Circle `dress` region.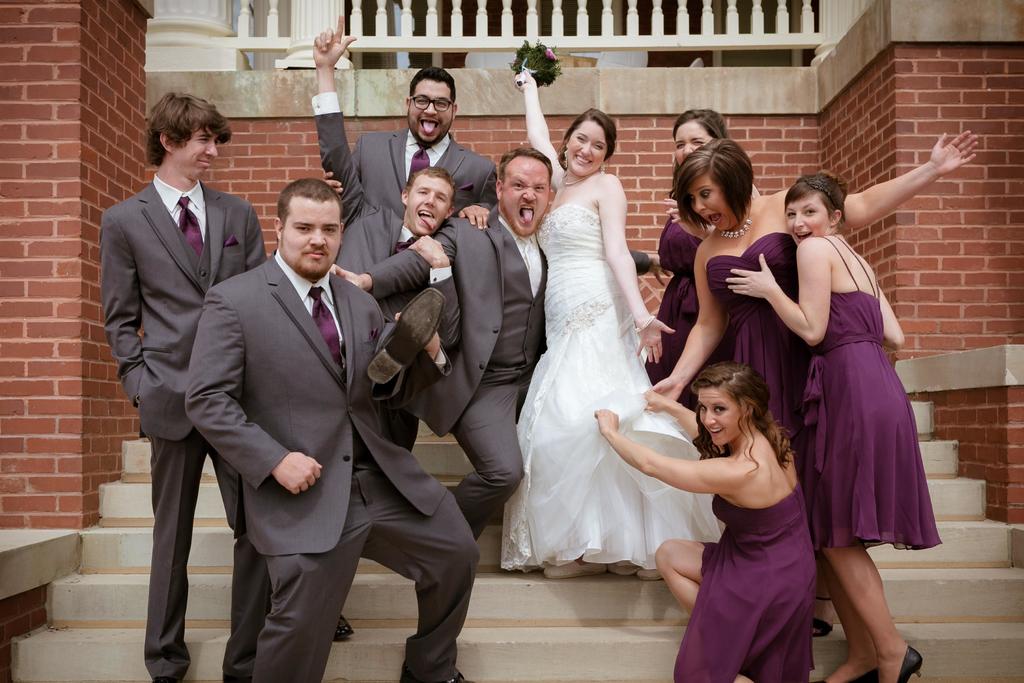
Region: Rect(705, 233, 797, 446).
